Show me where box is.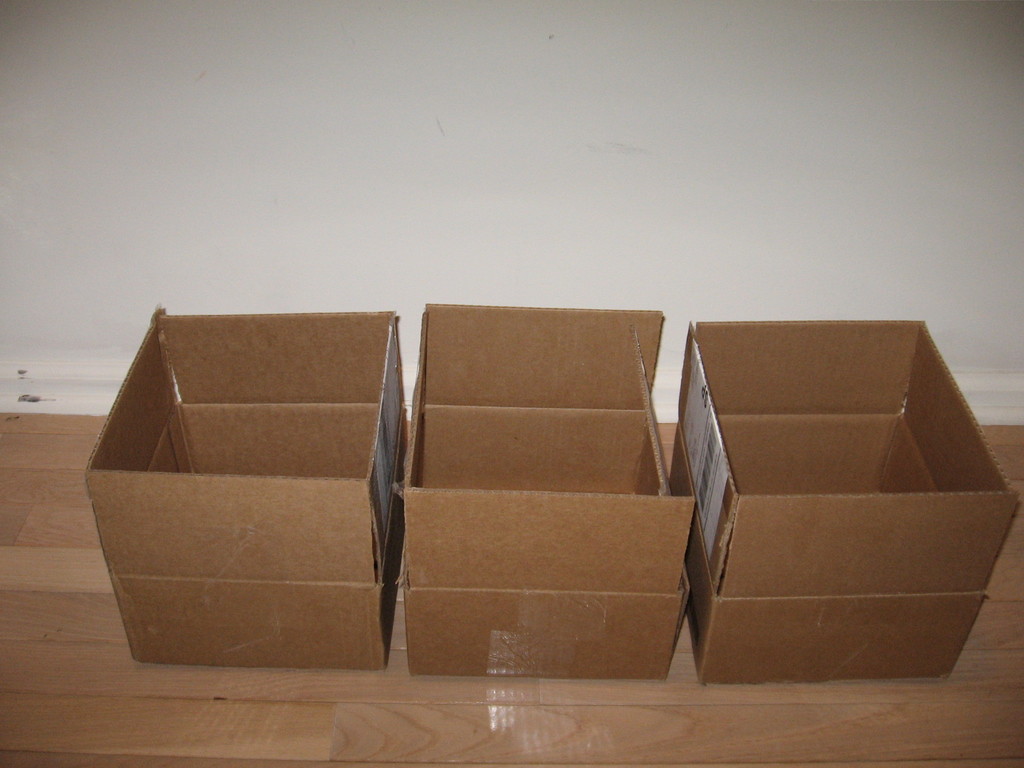
box is at <box>84,302,410,669</box>.
